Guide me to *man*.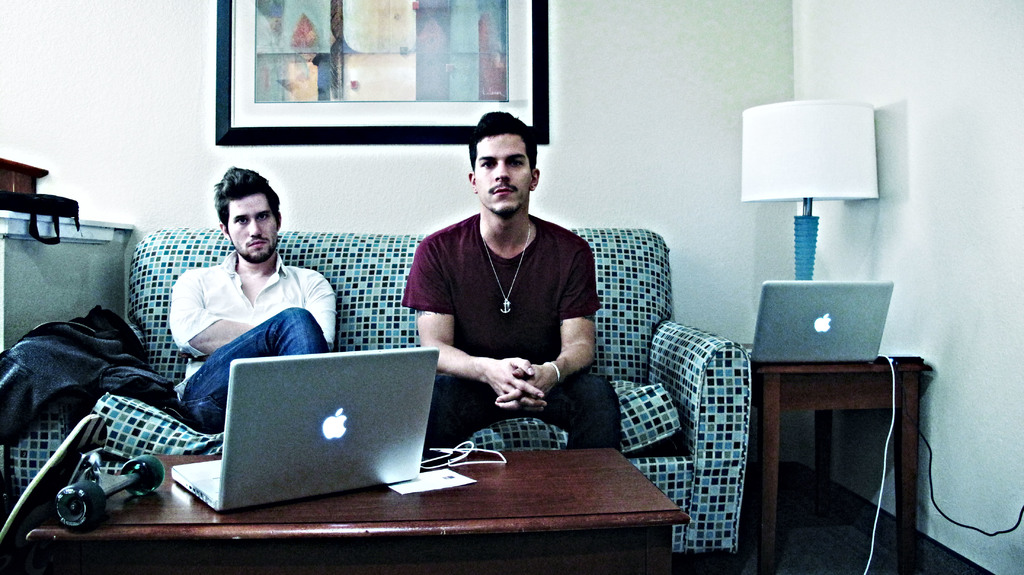
Guidance: <bbox>168, 166, 339, 433</bbox>.
